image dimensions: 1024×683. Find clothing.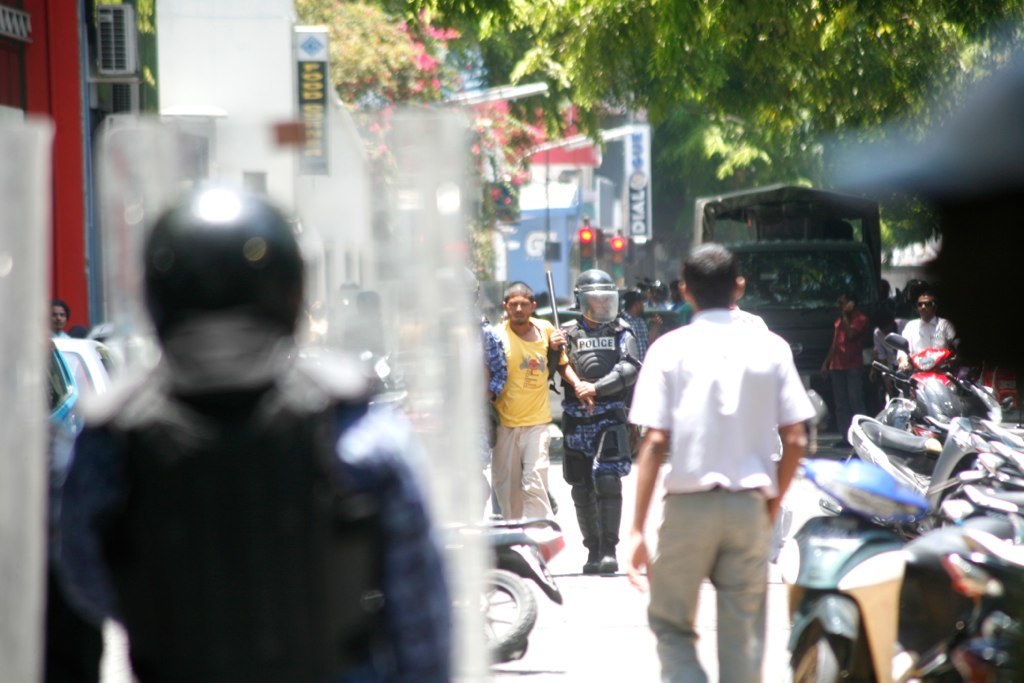
bbox=(876, 310, 912, 378).
